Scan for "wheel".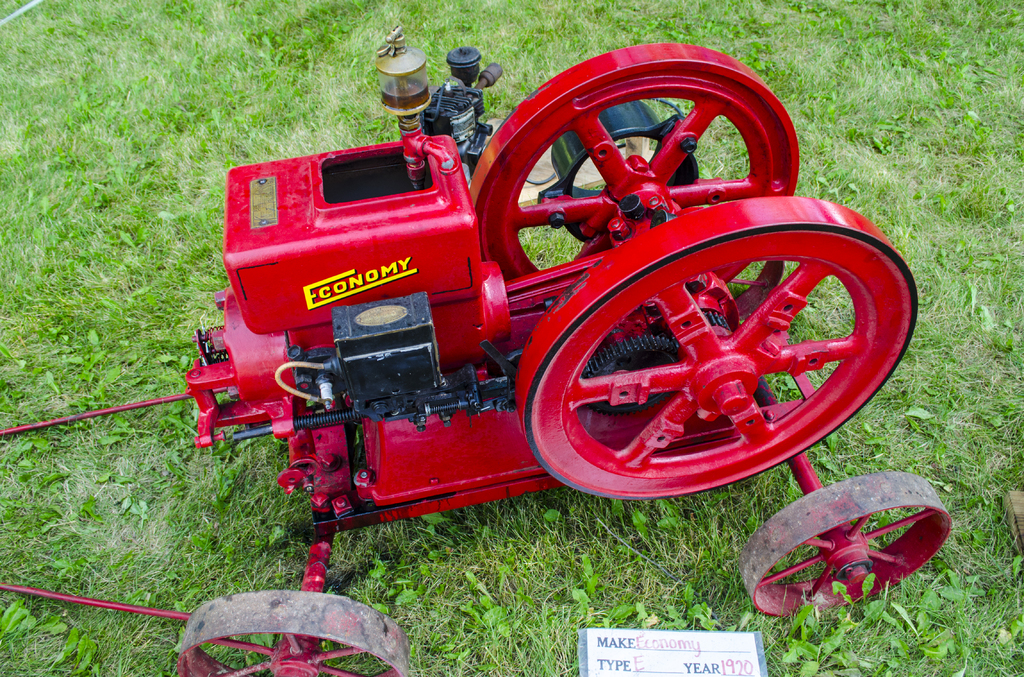
Scan result: [x1=470, y1=42, x2=801, y2=286].
